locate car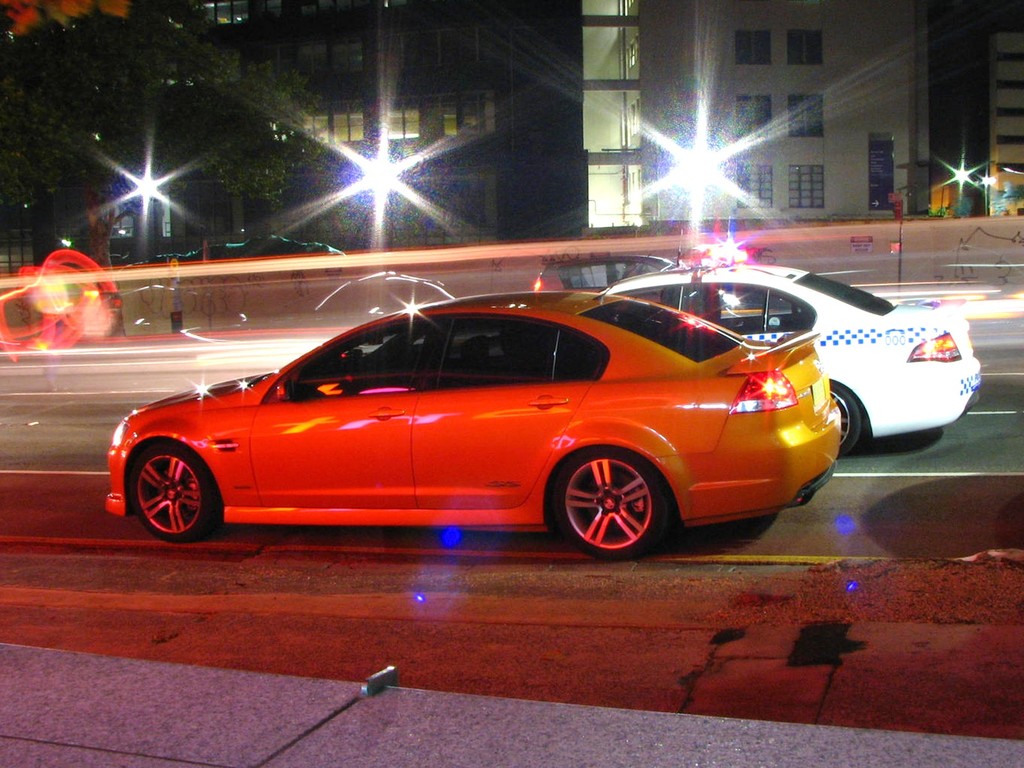
crop(295, 266, 451, 315)
